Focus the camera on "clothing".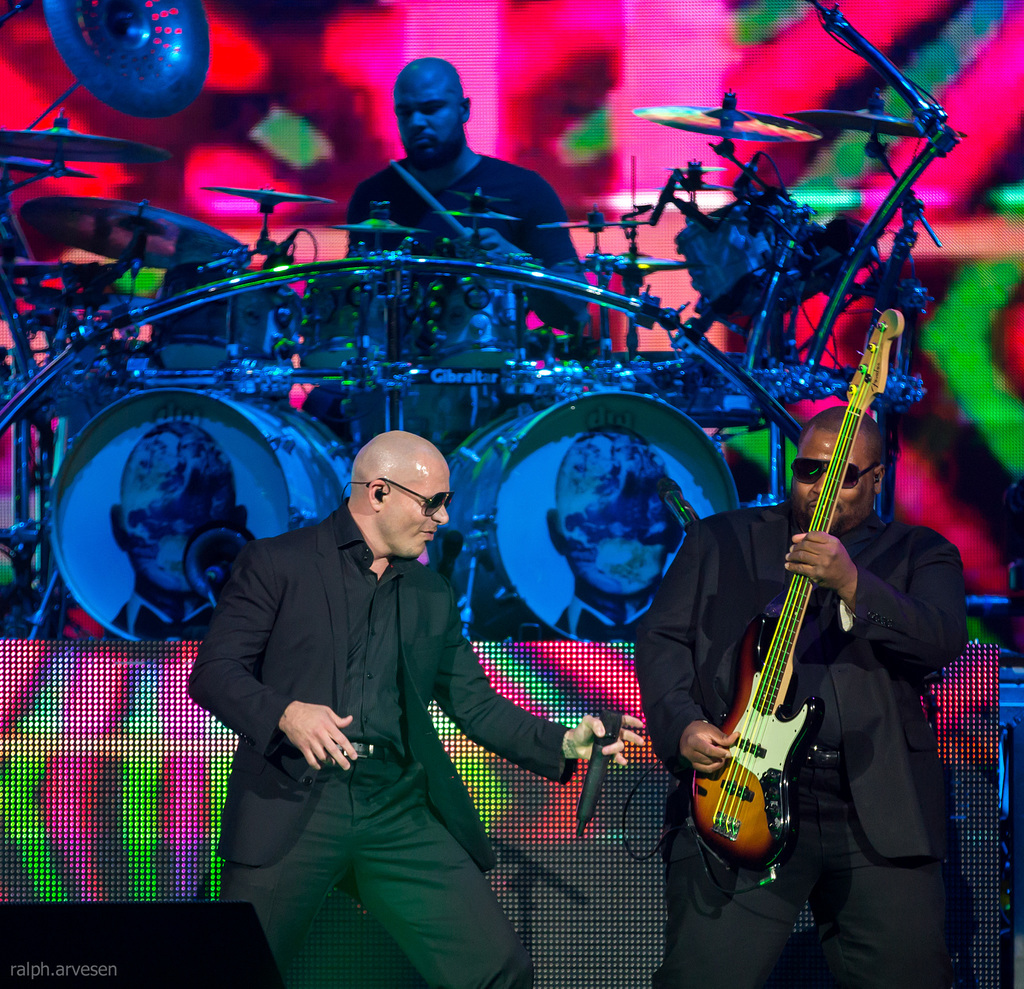
Focus region: bbox=(164, 503, 568, 988).
